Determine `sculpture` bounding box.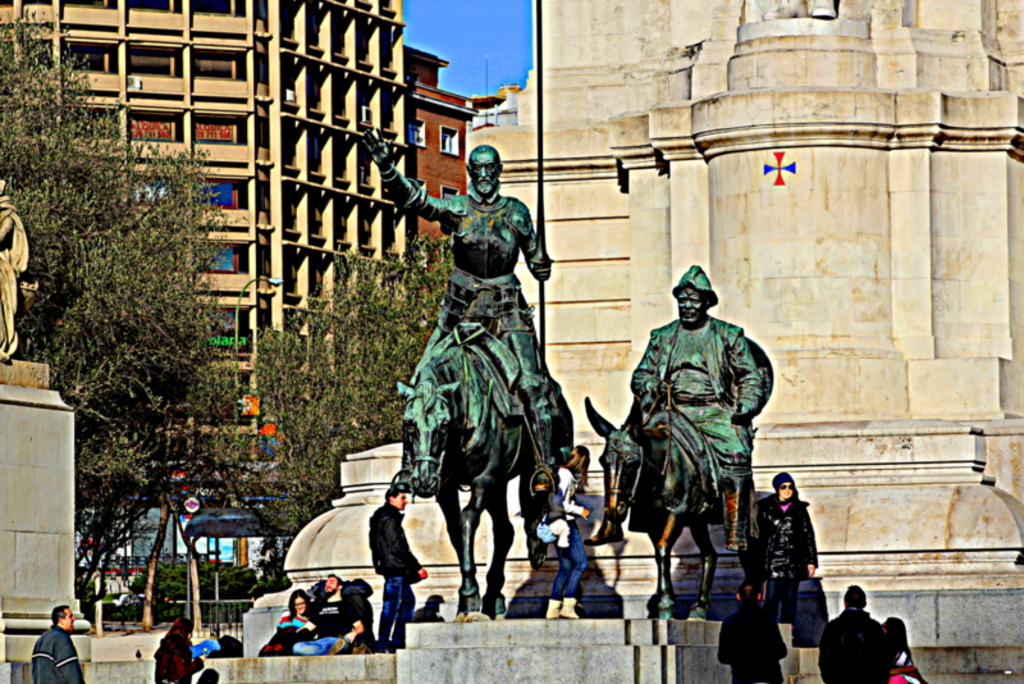
Determined: 607:261:786:557.
